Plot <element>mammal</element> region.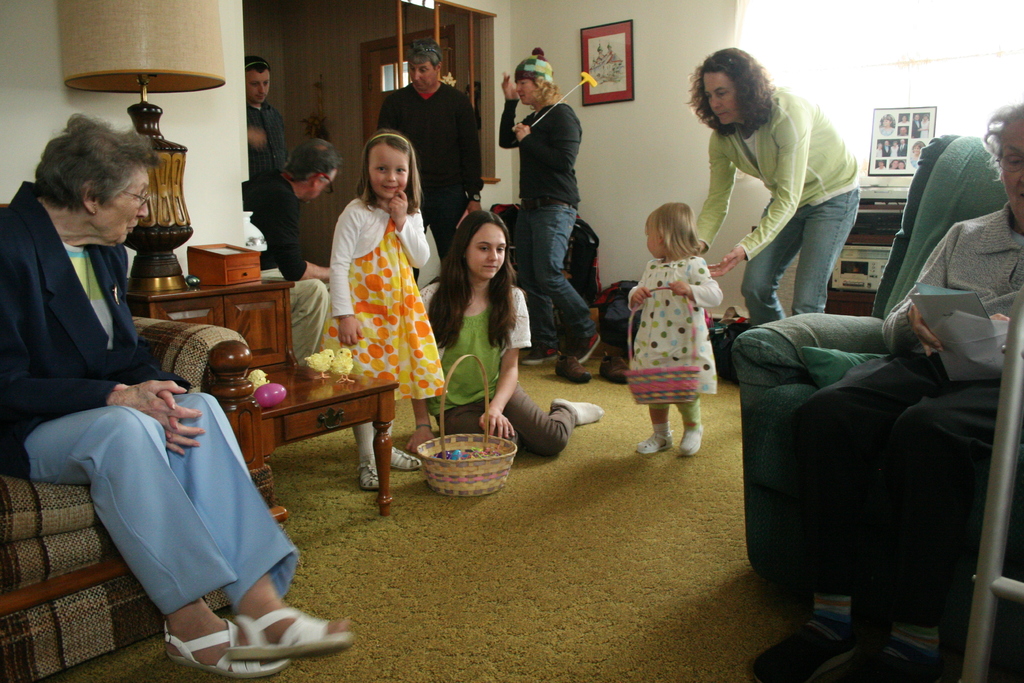
Plotted at Rect(495, 47, 601, 361).
